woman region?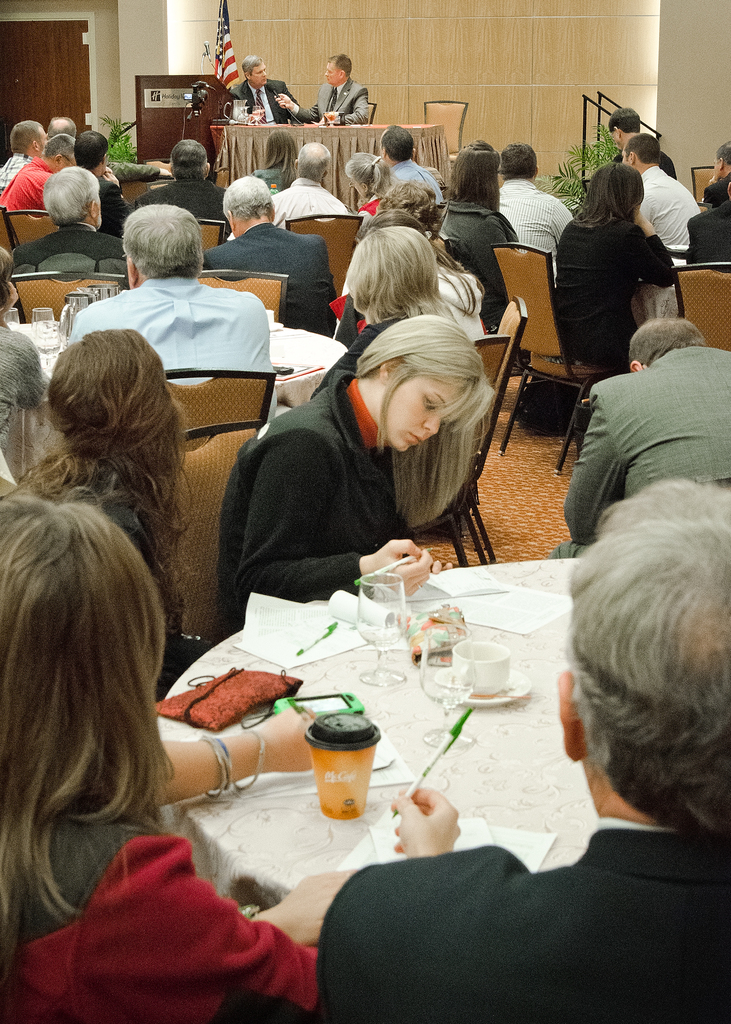
pyautogui.locateOnScreen(8, 328, 213, 688)
